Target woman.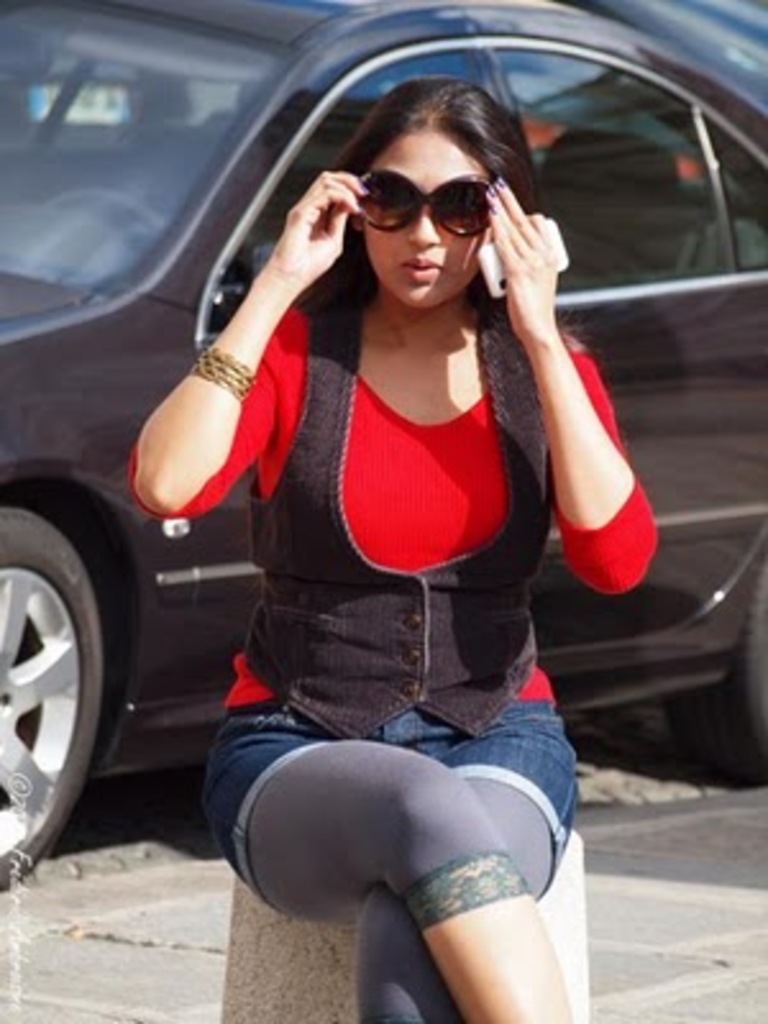
Target region: detection(128, 74, 660, 1021).
